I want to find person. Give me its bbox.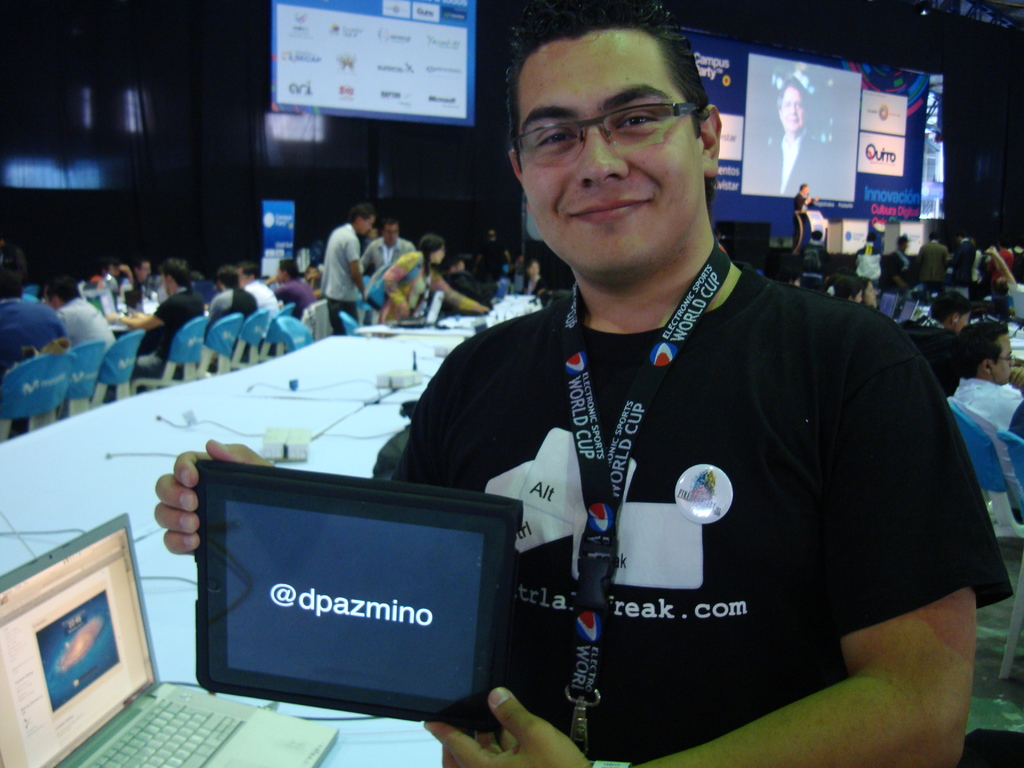
208/260/272/335.
